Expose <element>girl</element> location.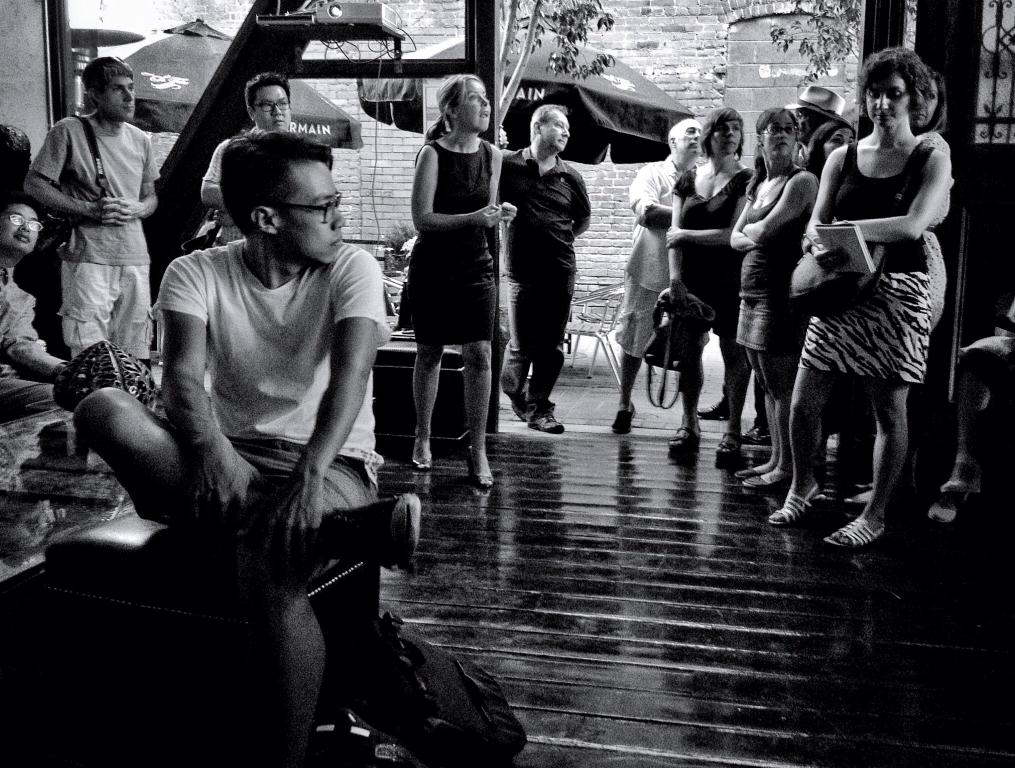
Exposed at box(407, 68, 516, 496).
